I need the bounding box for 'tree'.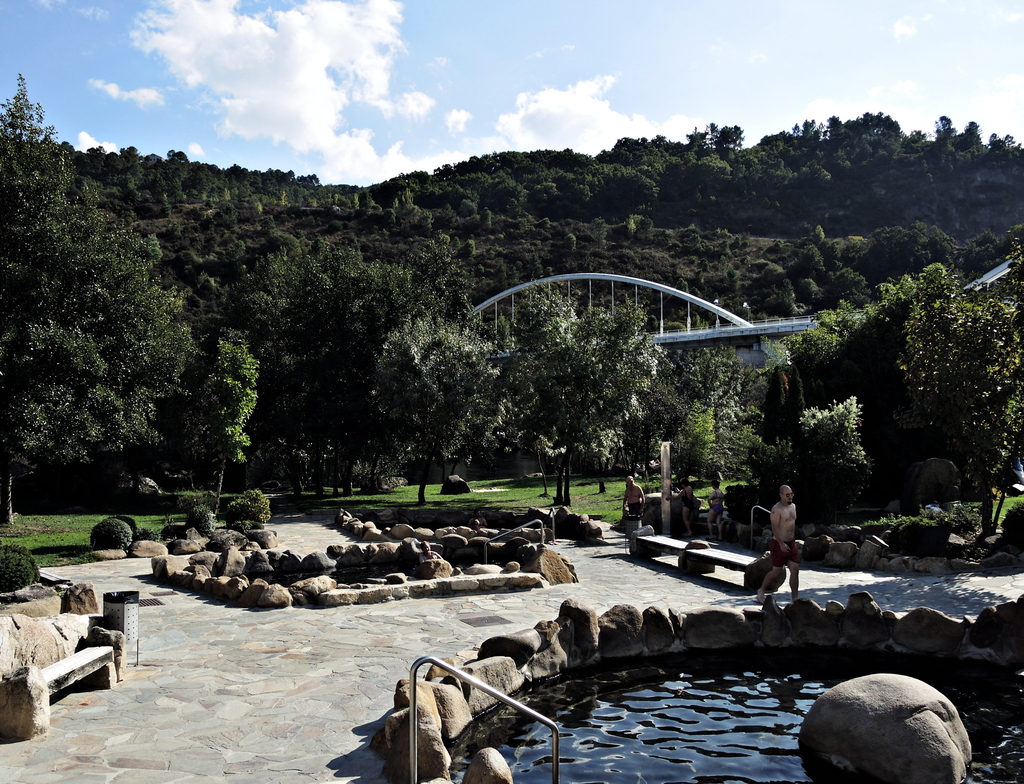
Here it is: region(824, 233, 858, 266).
